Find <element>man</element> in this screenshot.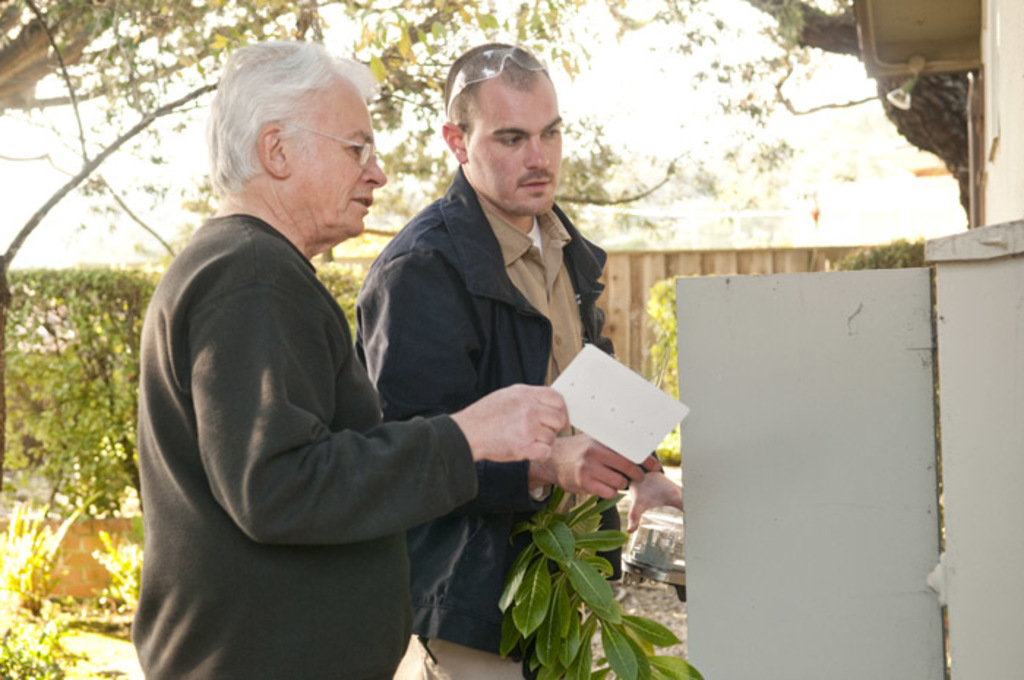
The bounding box for <element>man</element> is bbox=(139, 38, 588, 679).
